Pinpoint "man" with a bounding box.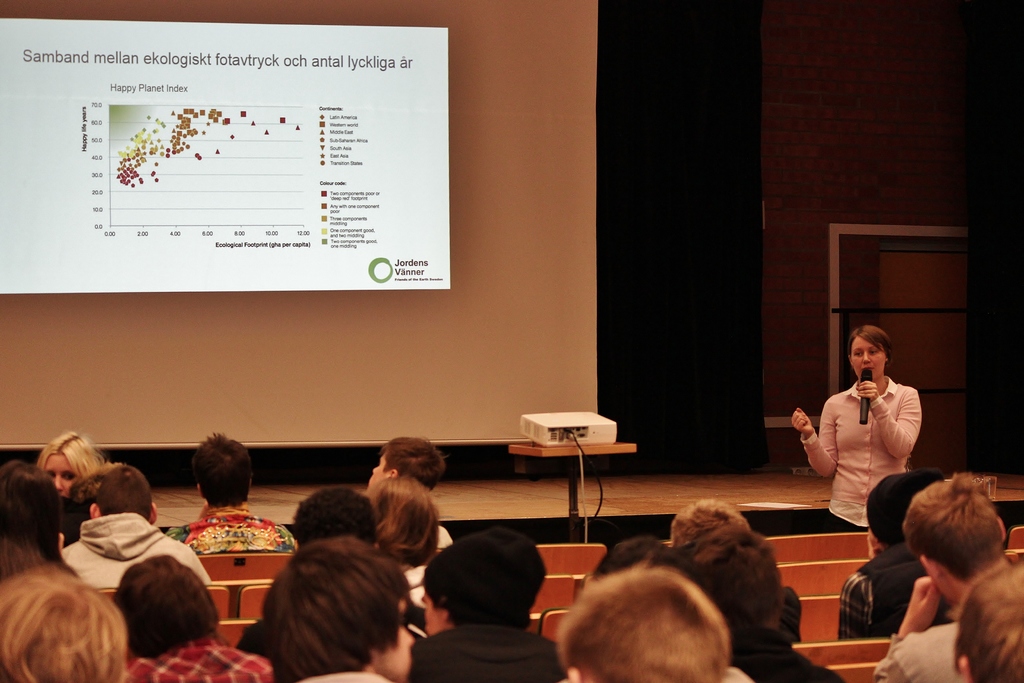
[362, 436, 456, 554].
